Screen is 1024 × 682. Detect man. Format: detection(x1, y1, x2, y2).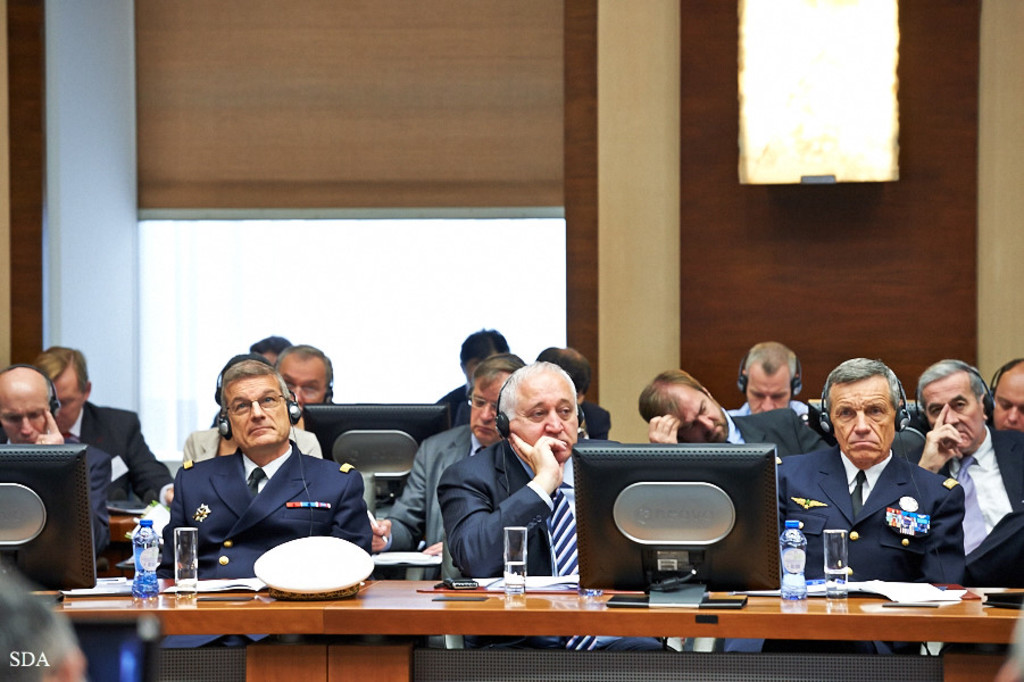
detection(983, 357, 1023, 426).
